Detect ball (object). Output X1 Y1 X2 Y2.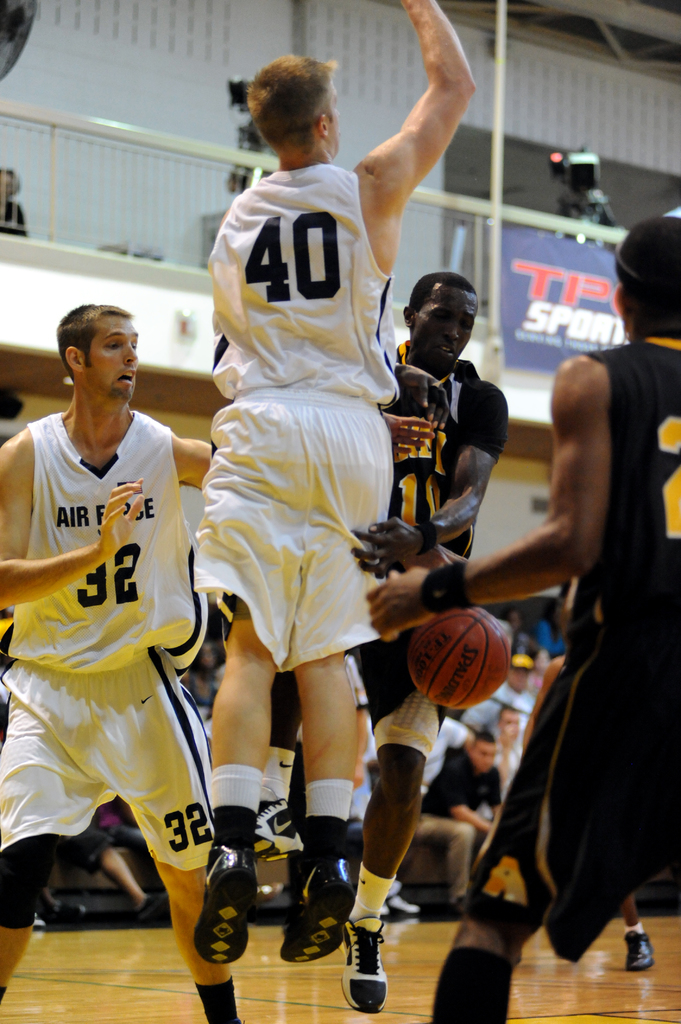
407 610 510 712.
